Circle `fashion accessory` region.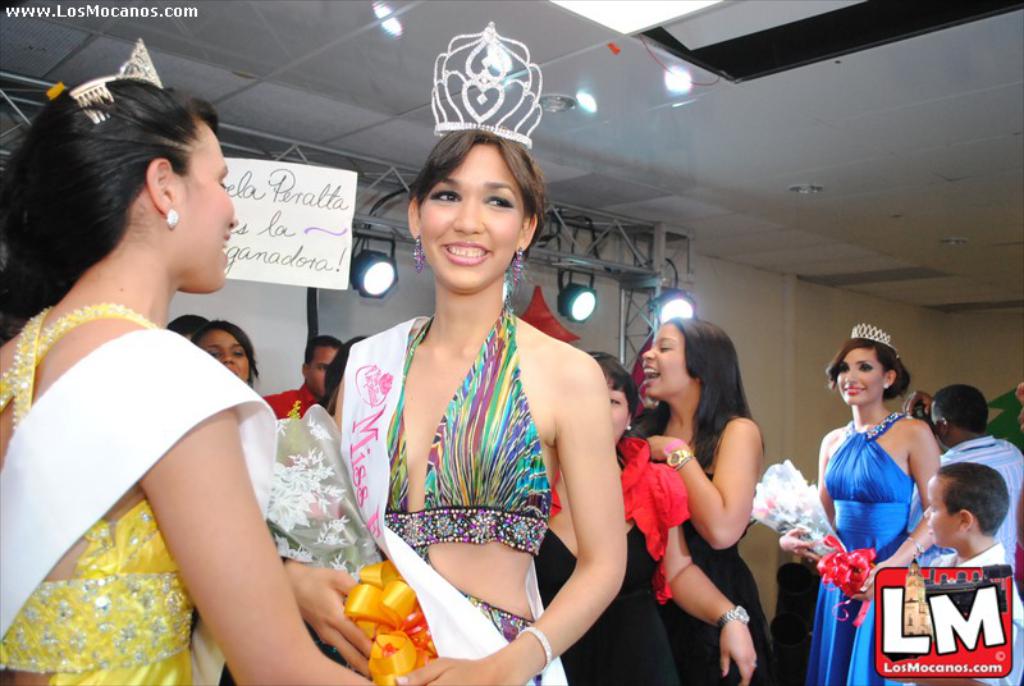
Region: <bbox>902, 535, 924, 563</bbox>.
